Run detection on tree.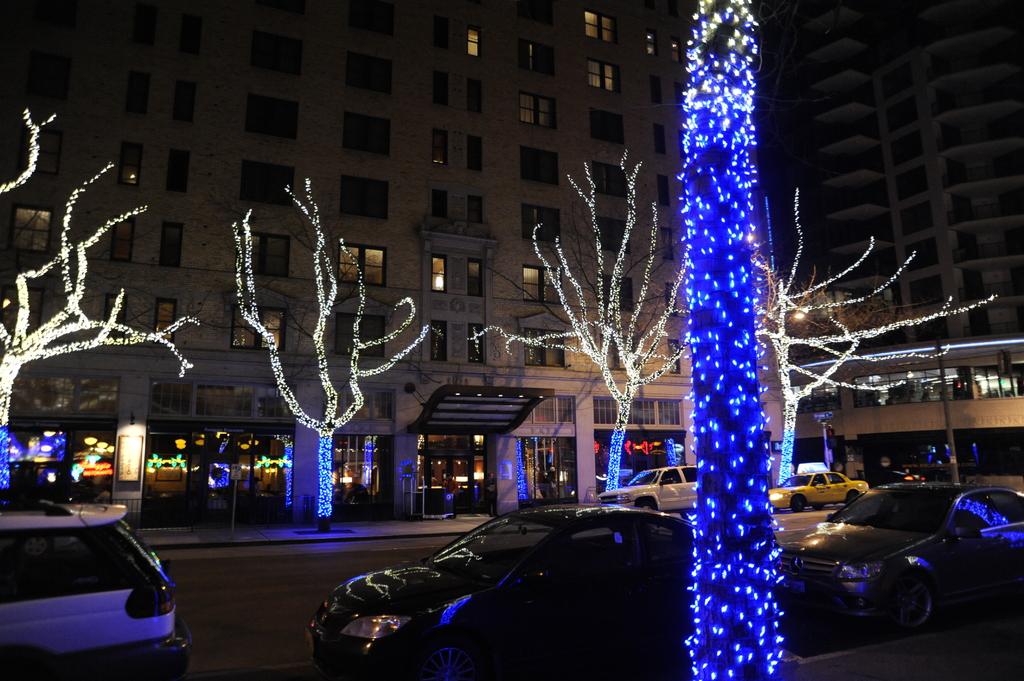
Result: bbox(474, 146, 698, 505).
